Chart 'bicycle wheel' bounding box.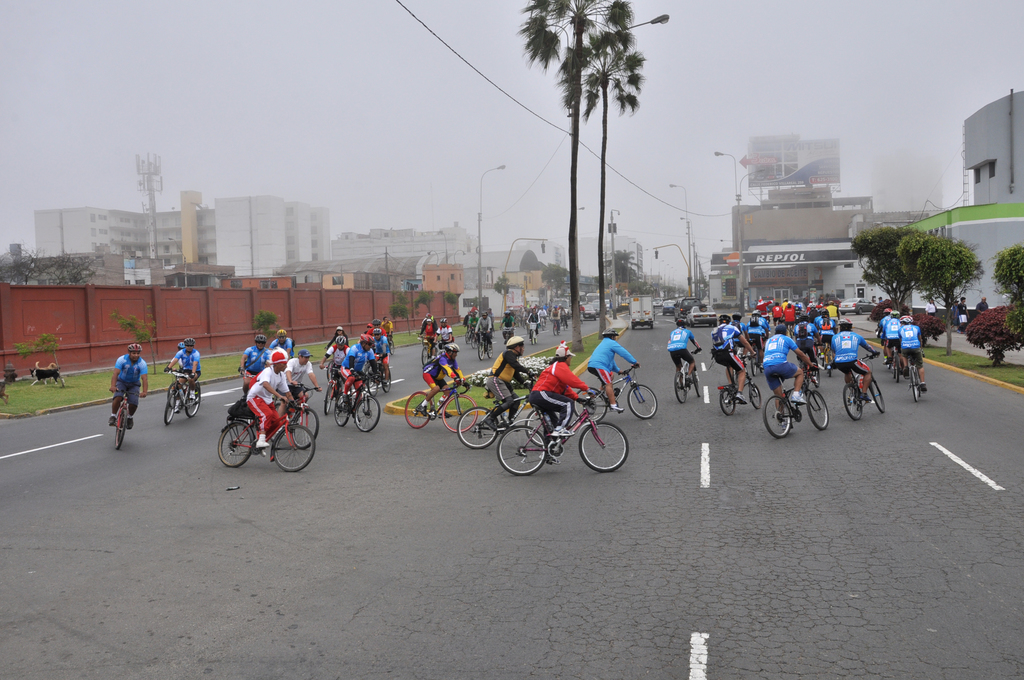
Charted: [left=765, top=395, right=790, bottom=439].
